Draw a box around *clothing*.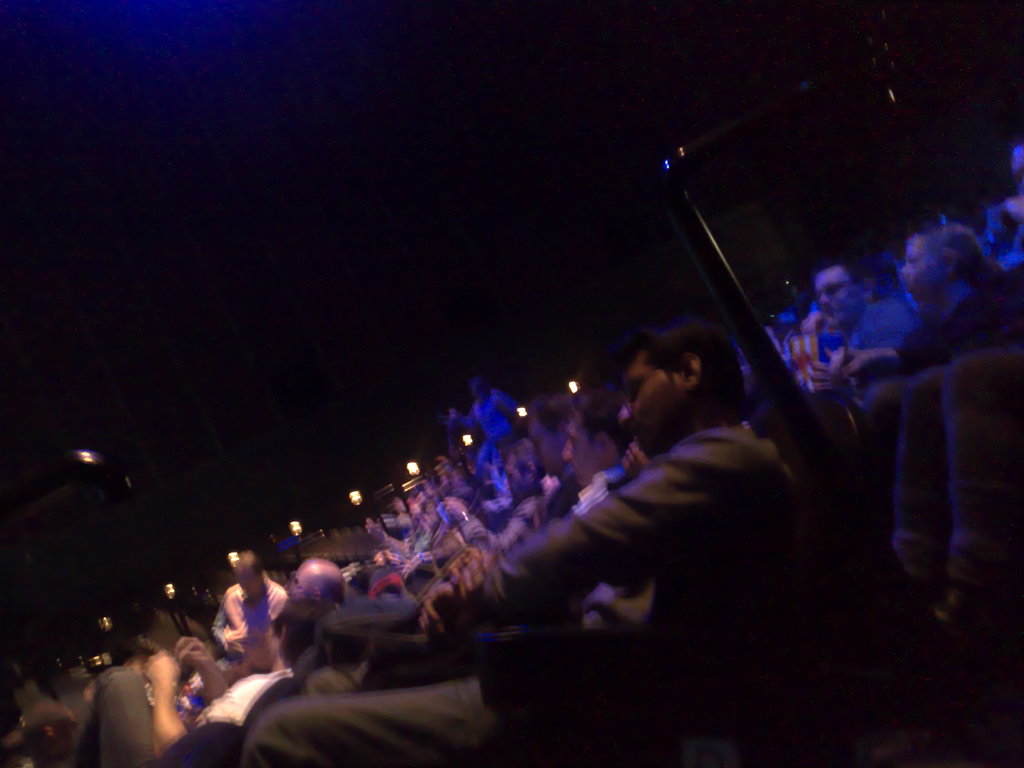
x1=852, y1=300, x2=914, y2=351.
